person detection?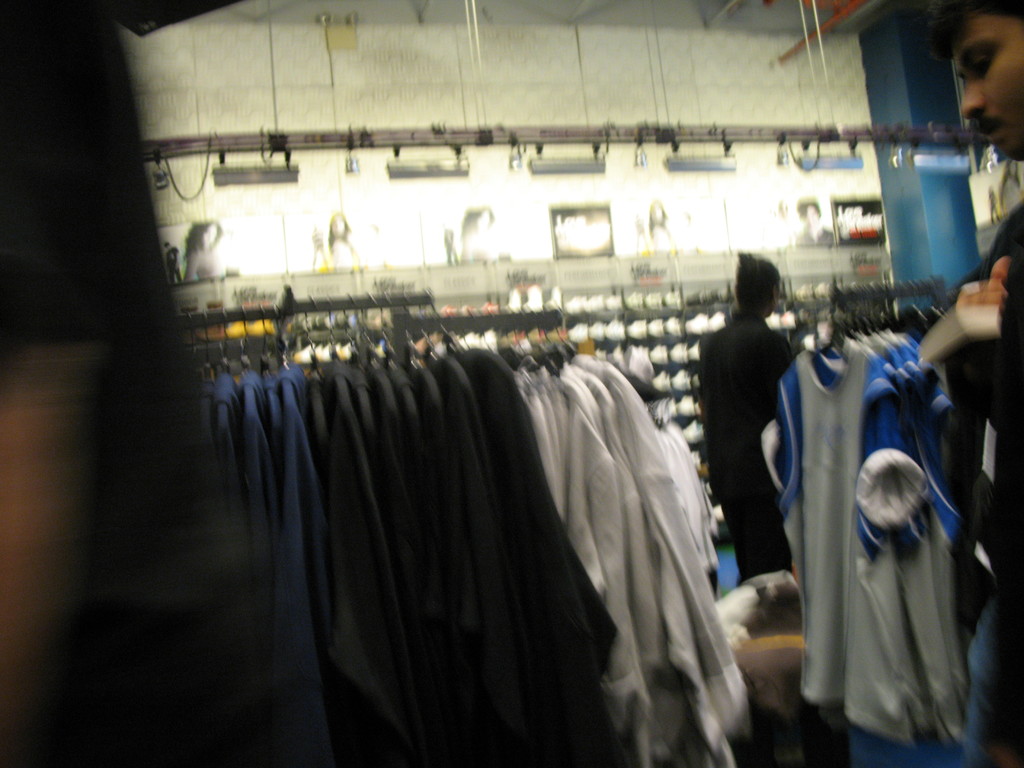
[918,0,1023,767]
